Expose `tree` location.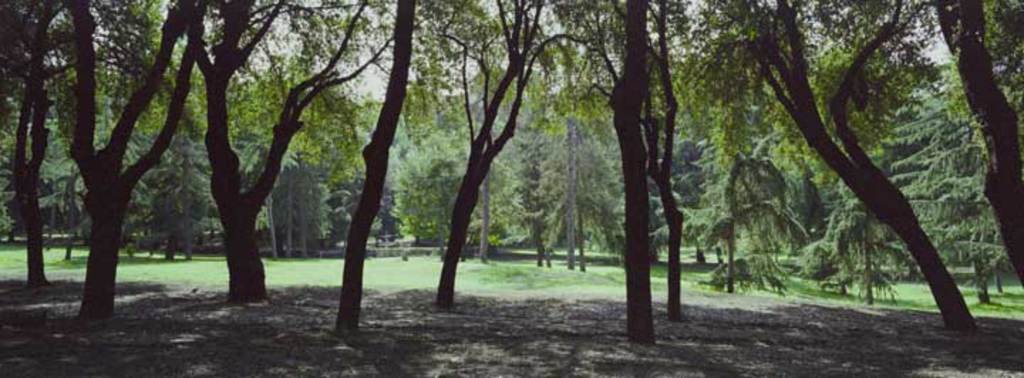
Exposed at 58/0/189/313.
